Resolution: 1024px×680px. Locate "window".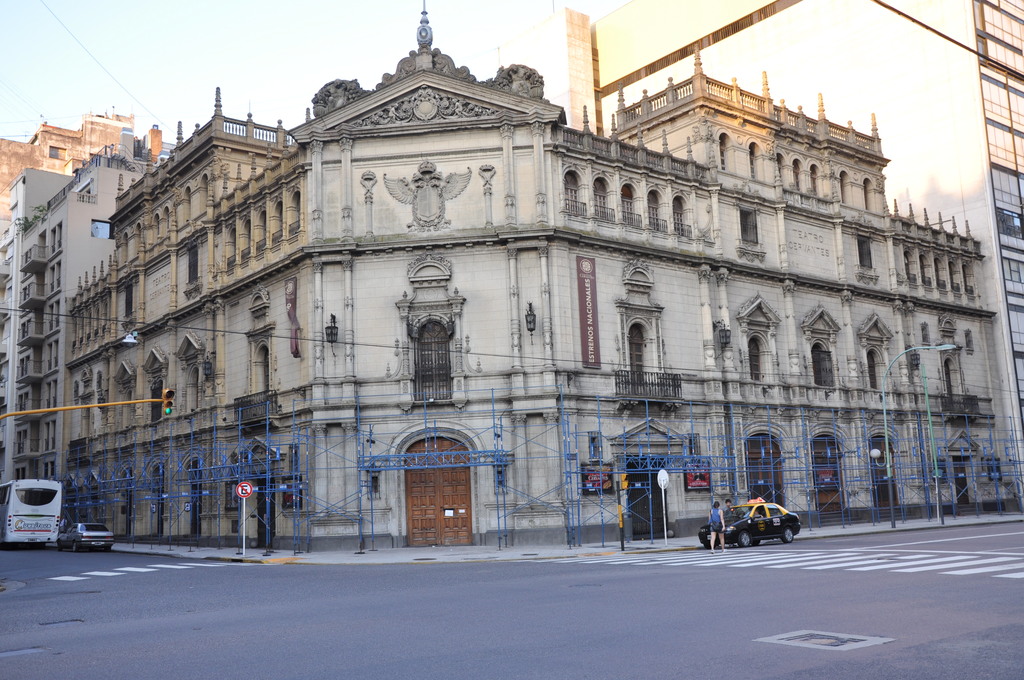
<bbox>986, 457, 1002, 485</bbox>.
